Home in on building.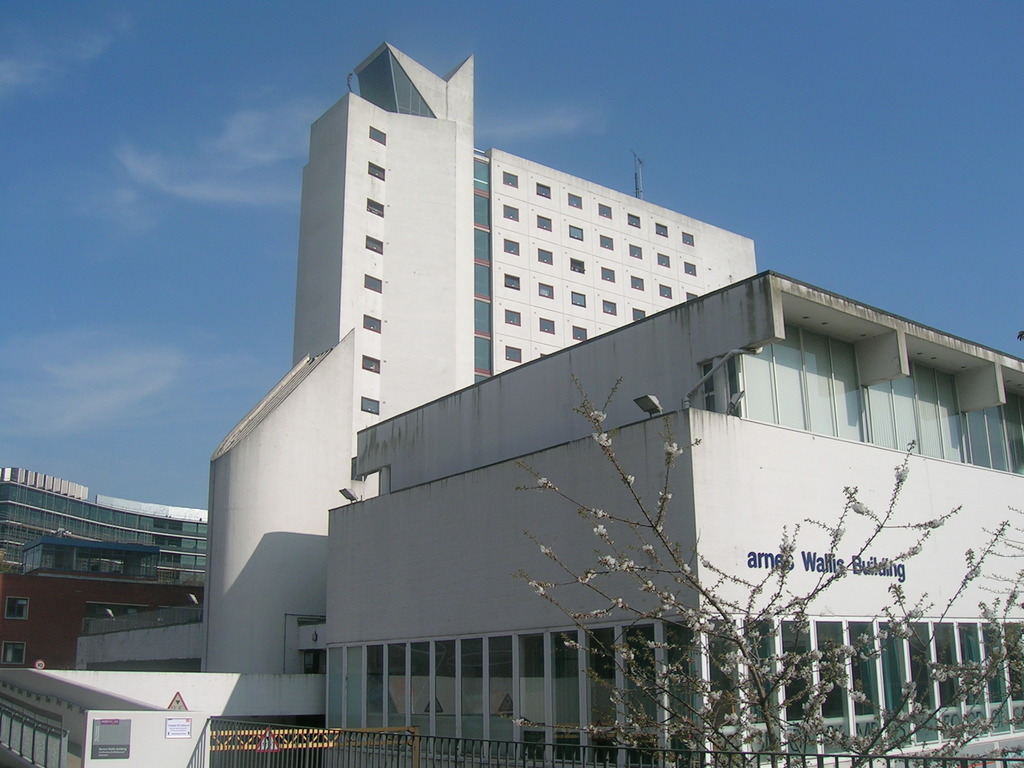
Homed in at <box>4,461,207,588</box>.
